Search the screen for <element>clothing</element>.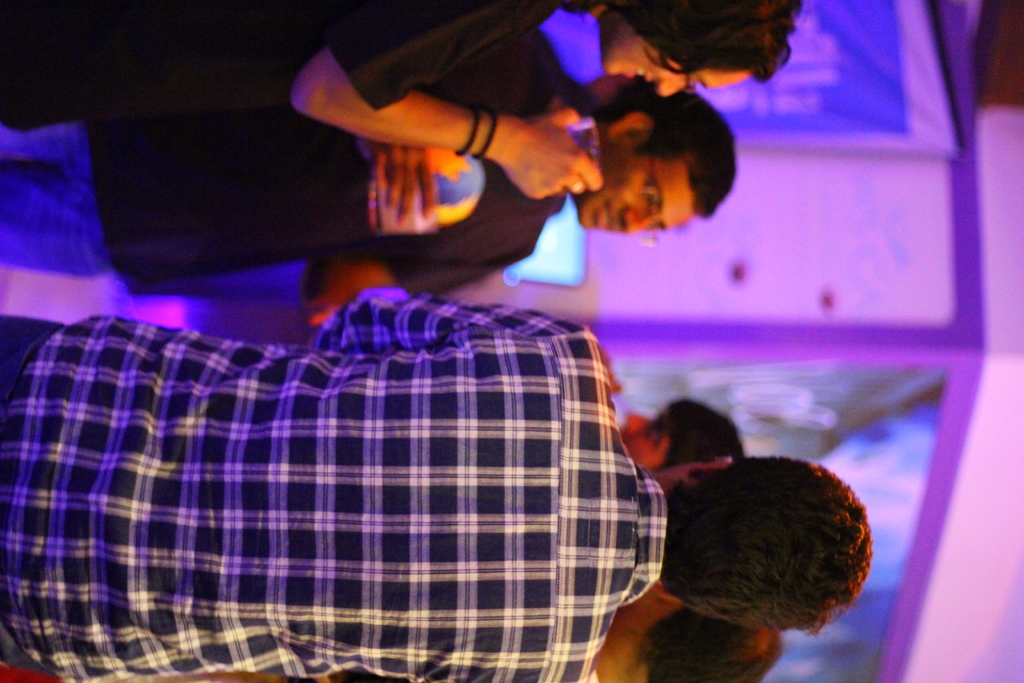
Found at 0,26,597,302.
